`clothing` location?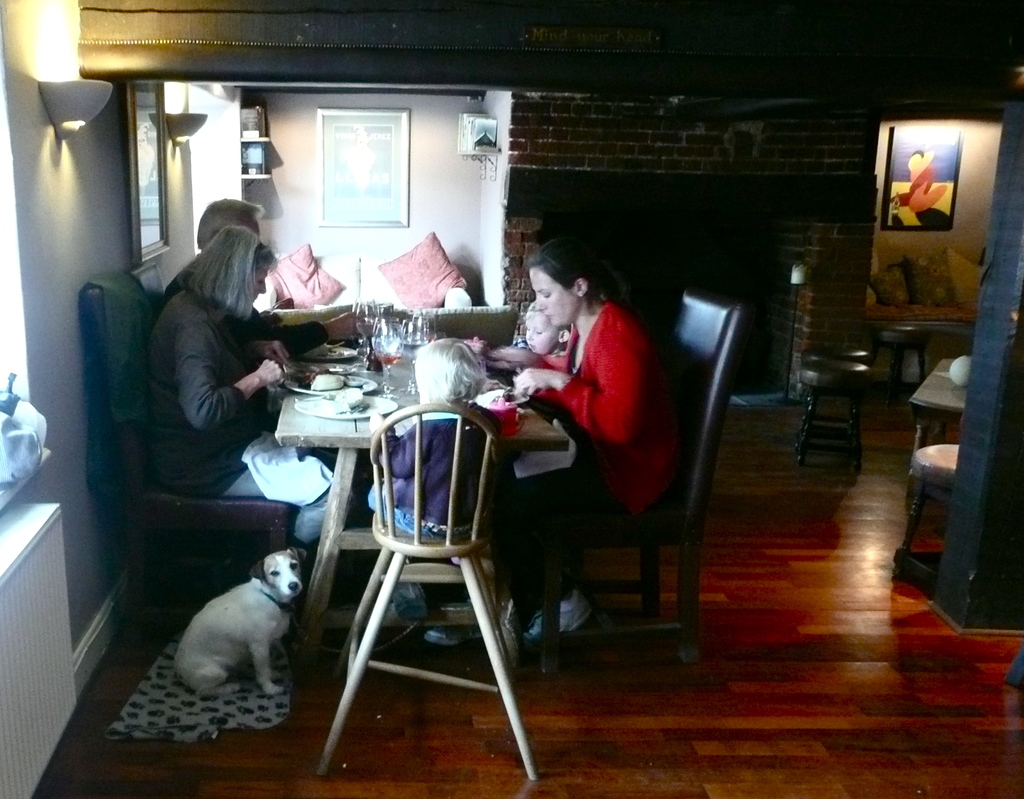
<bbox>508, 264, 675, 555</bbox>
